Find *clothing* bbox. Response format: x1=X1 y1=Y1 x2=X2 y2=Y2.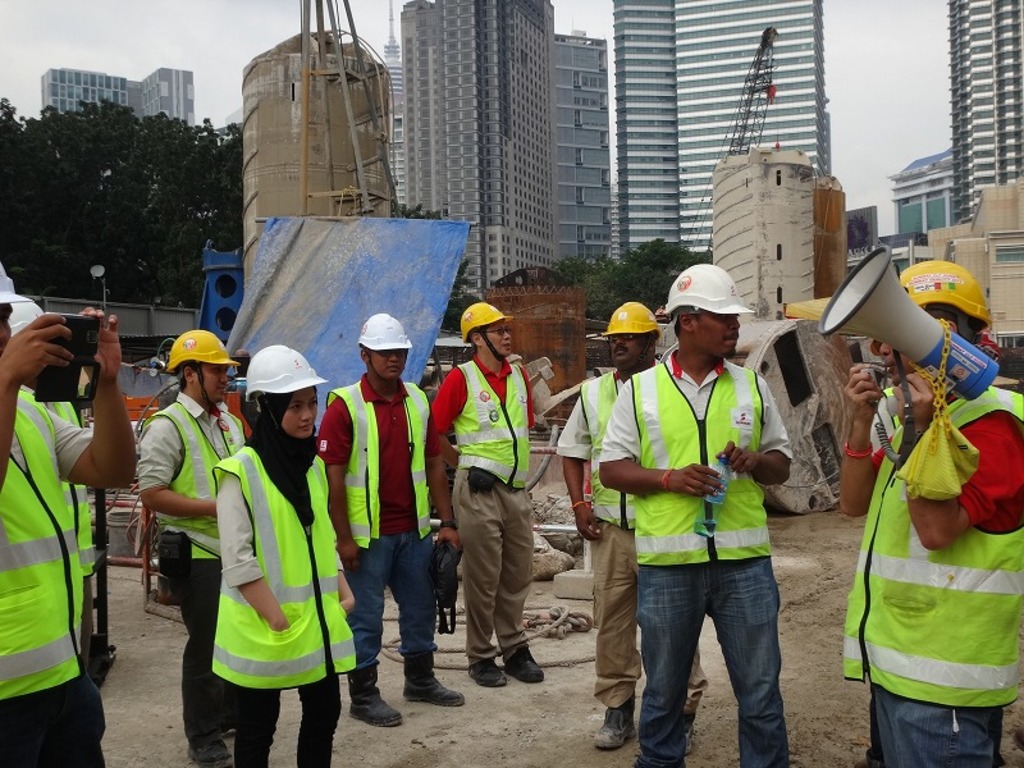
x1=858 y1=355 x2=1006 y2=753.
